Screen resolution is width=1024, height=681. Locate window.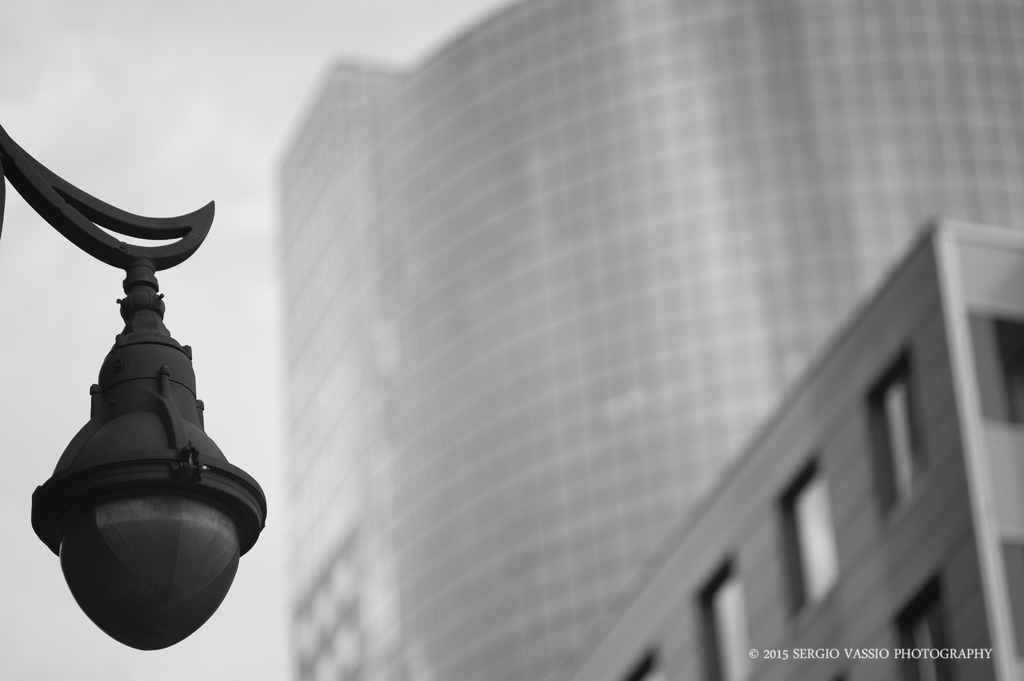
rect(1009, 537, 1023, 663).
